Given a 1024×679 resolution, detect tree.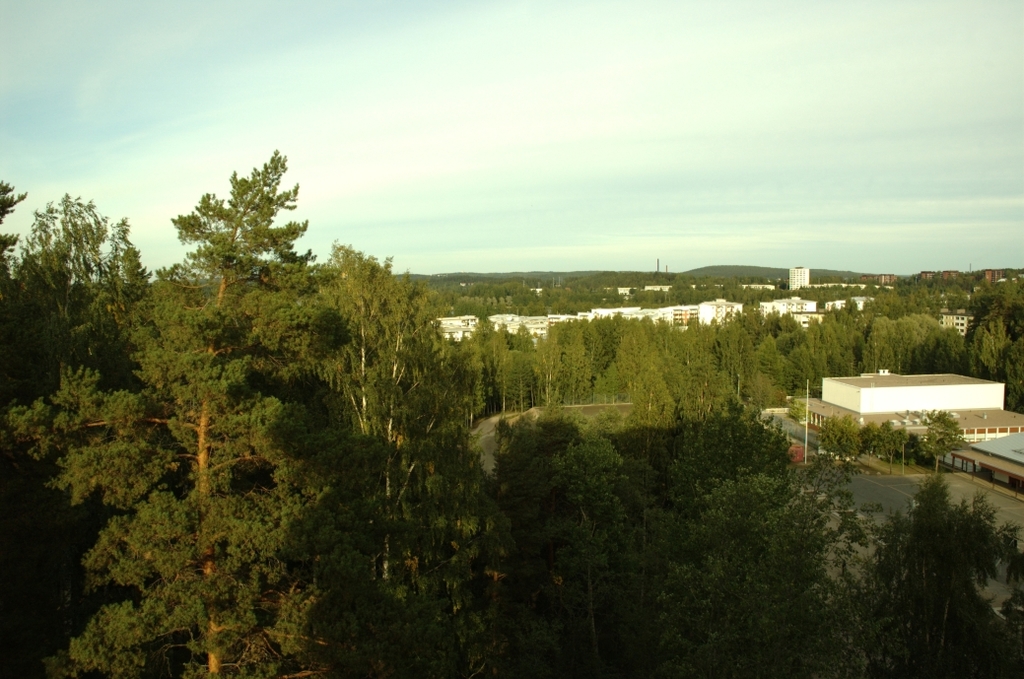
box(459, 311, 524, 419).
